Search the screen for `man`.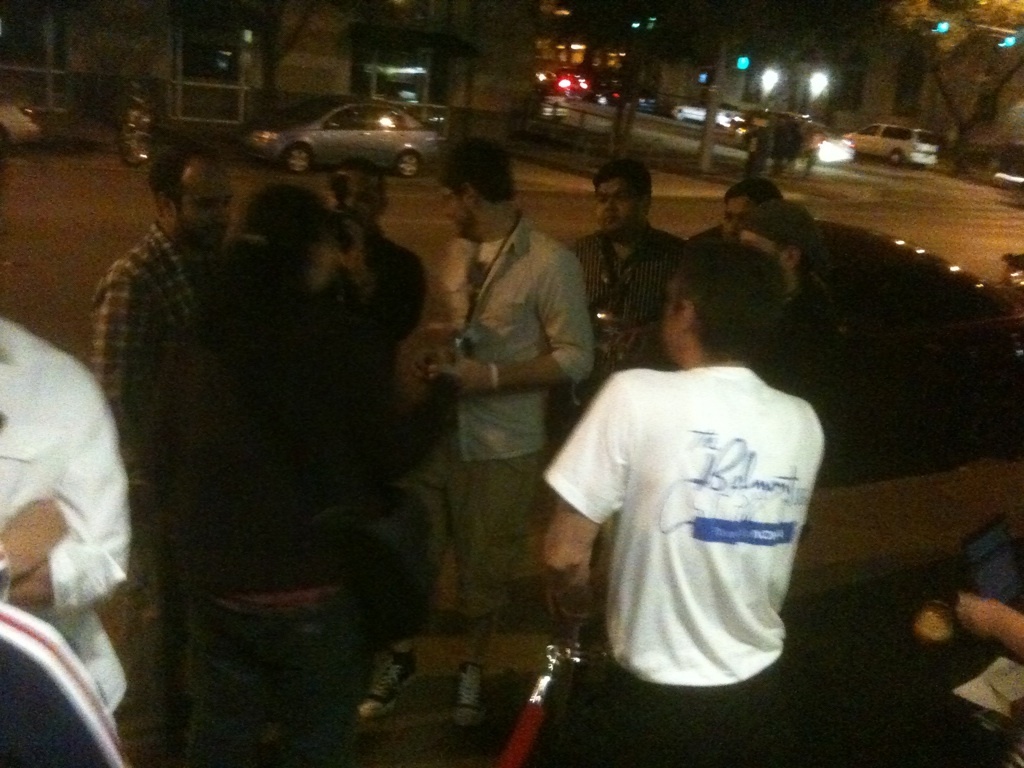
Found at x1=95, y1=146, x2=236, y2=719.
